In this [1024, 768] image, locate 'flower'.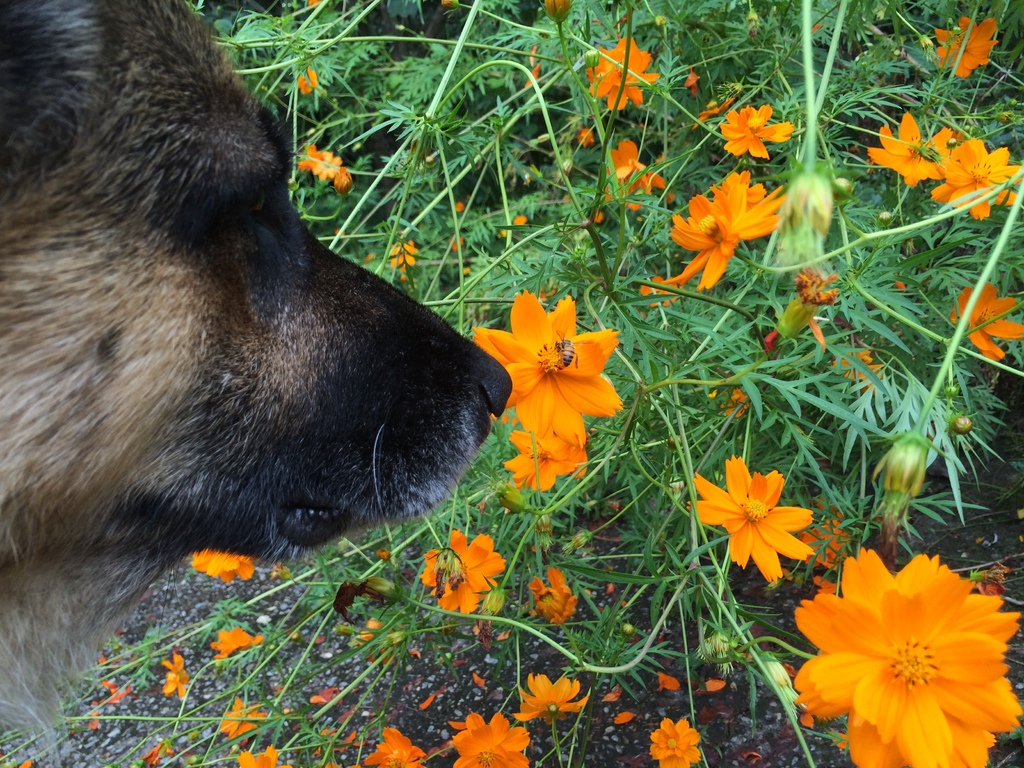
Bounding box: x1=445, y1=232, x2=467, y2=252.
